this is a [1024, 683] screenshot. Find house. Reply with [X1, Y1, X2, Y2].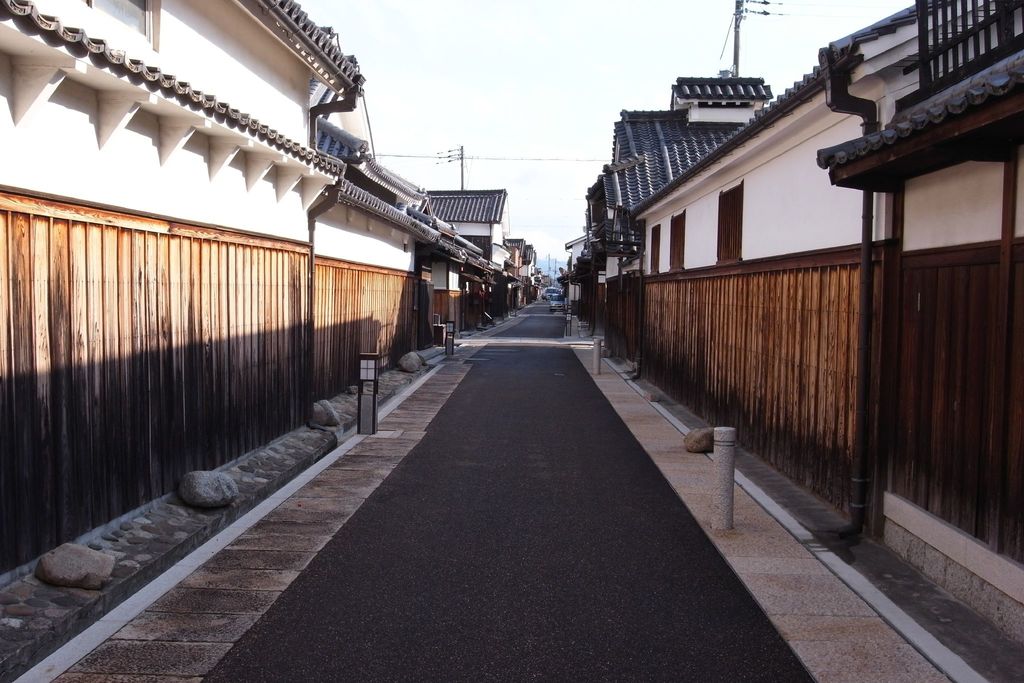
[505, 4, 1023, 573].
